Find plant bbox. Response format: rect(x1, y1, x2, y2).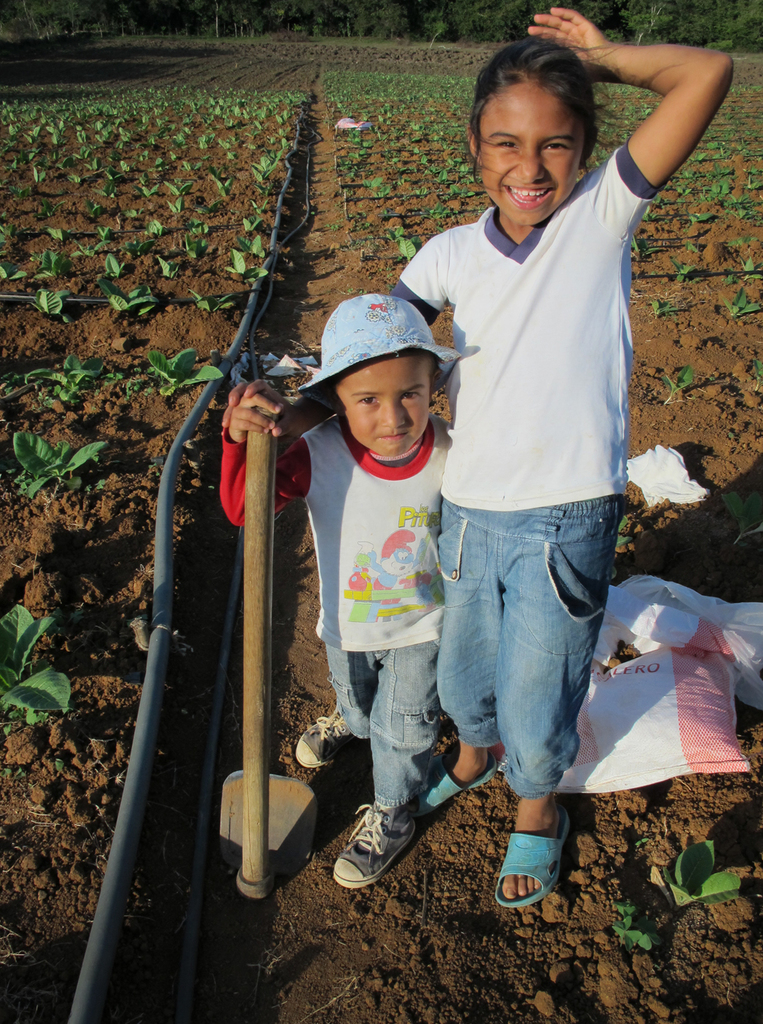
rect(658, 356, 697, 398).
